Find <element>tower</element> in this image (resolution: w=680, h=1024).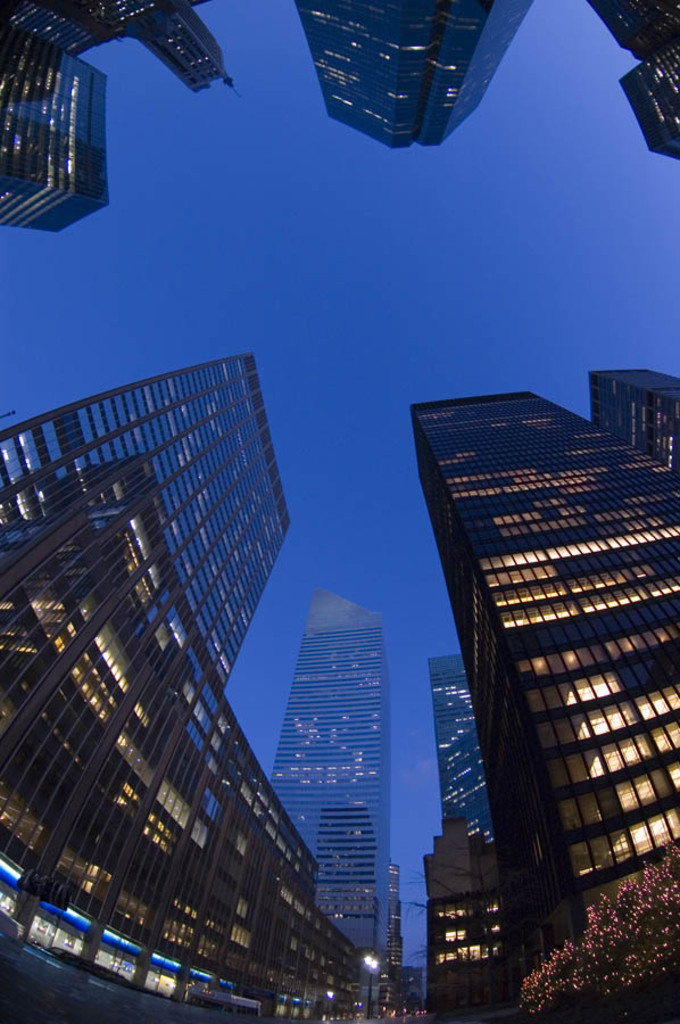
box(408, 390, 679, 949).
